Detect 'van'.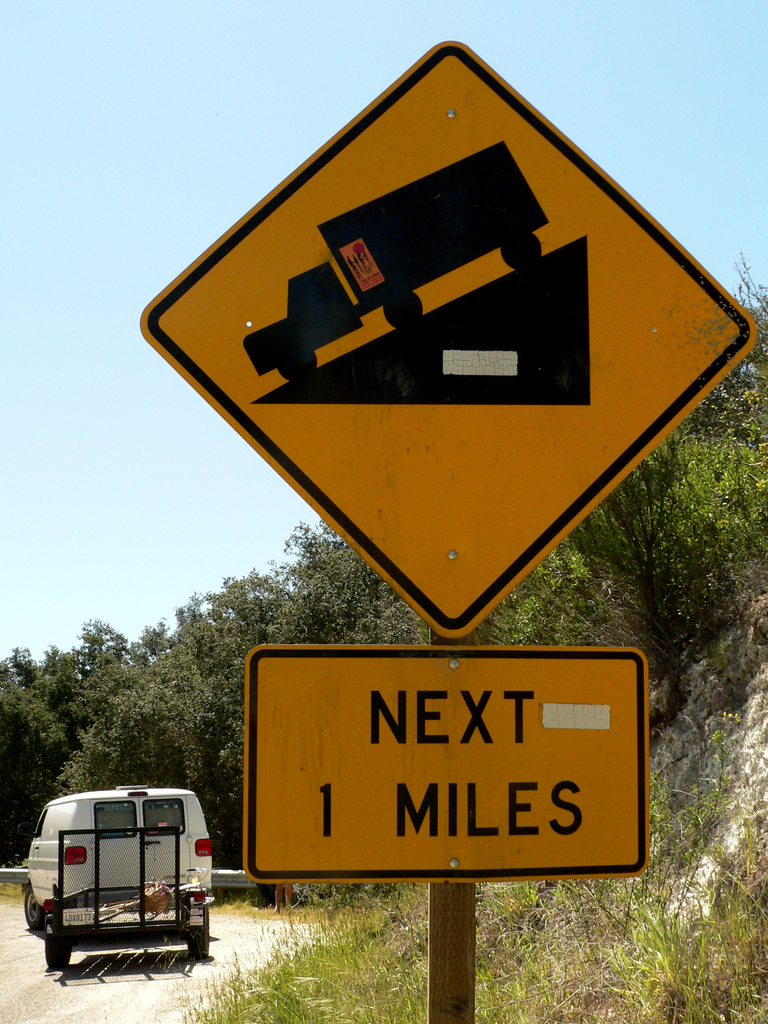
Detected at Rect(19, 784, 214, 936).
